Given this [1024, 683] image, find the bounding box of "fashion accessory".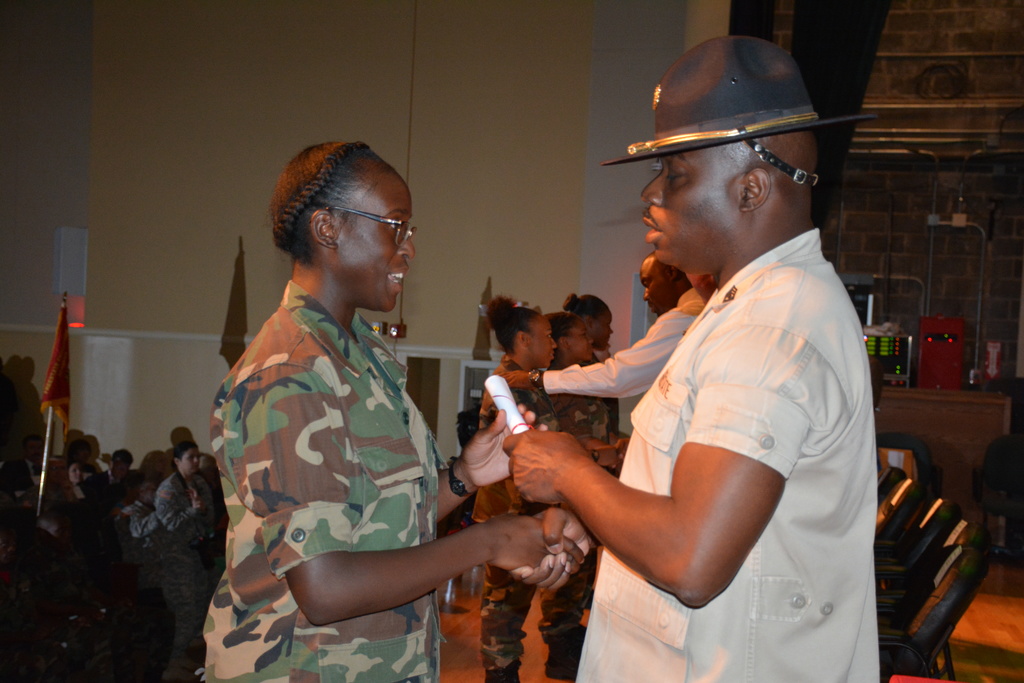
left=444, top=457, right=477, bottom=499.
